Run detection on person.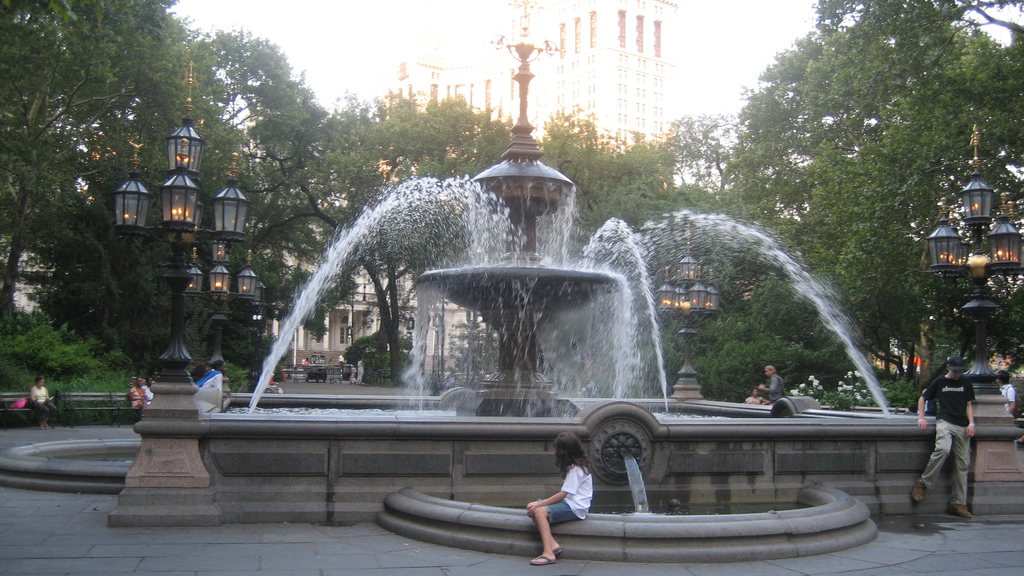
Result: <region>764, 361, 788, 404</region>.
